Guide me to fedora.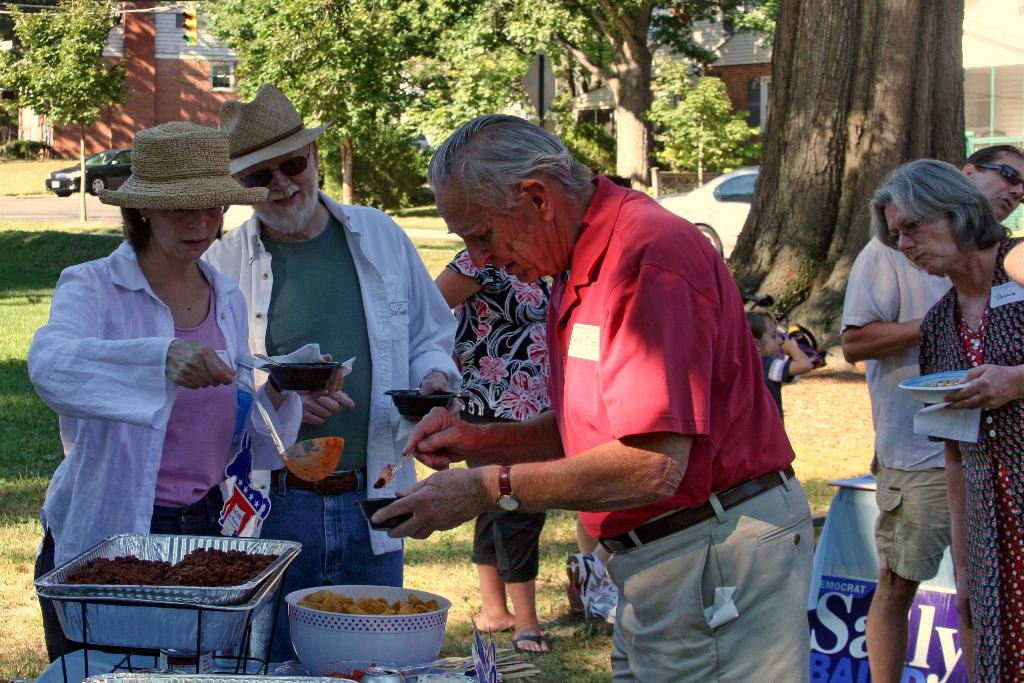
Guidance: 219,79,337,174.
